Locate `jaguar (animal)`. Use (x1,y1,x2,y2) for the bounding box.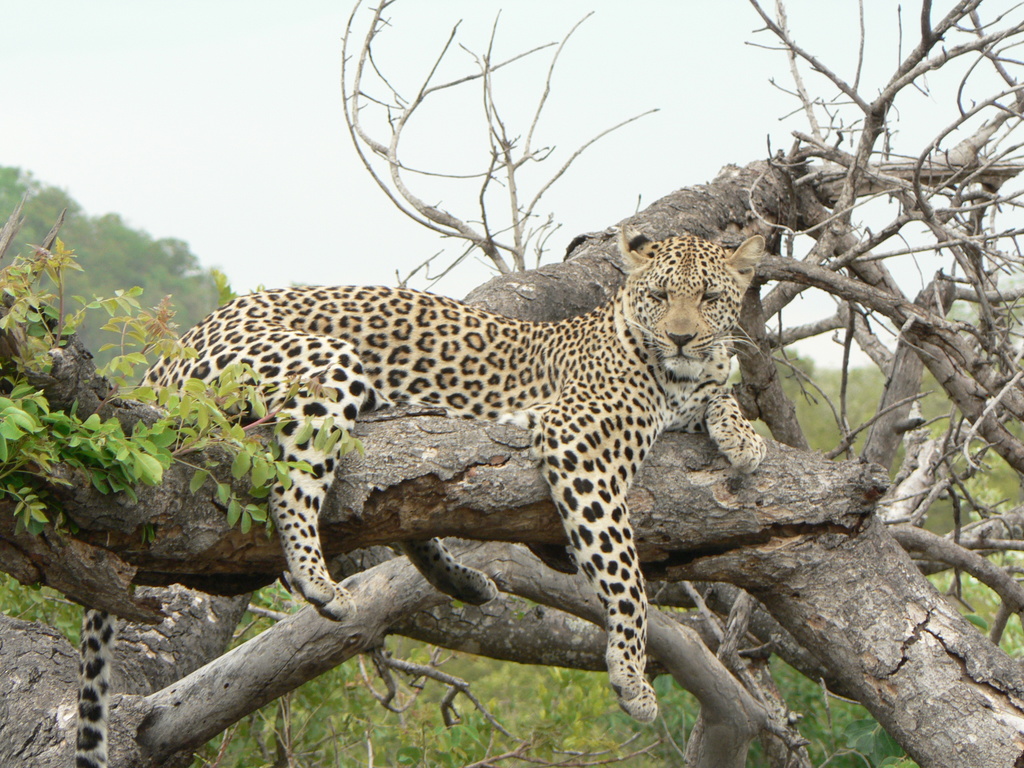
(74,228,773,767).
